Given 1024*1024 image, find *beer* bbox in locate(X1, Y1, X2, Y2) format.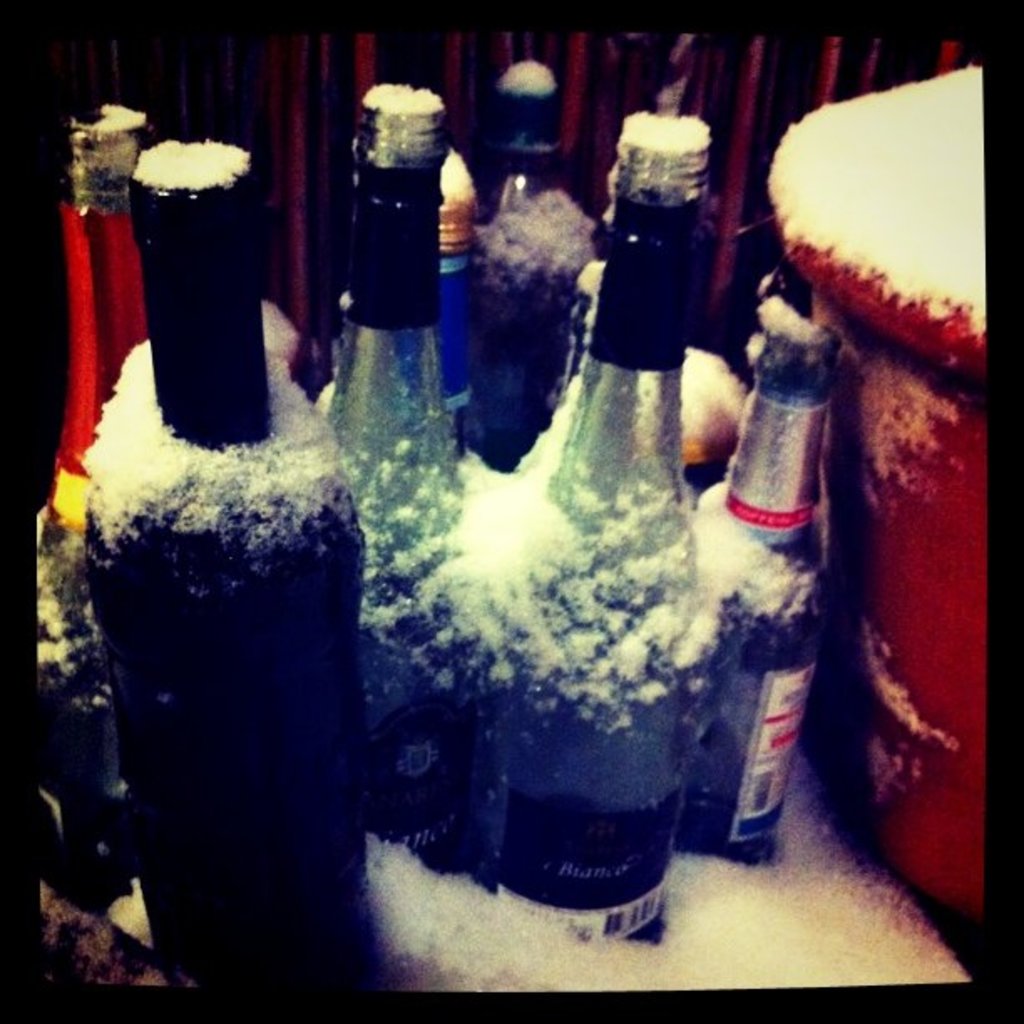
locate(482, 194, 592, 472).
